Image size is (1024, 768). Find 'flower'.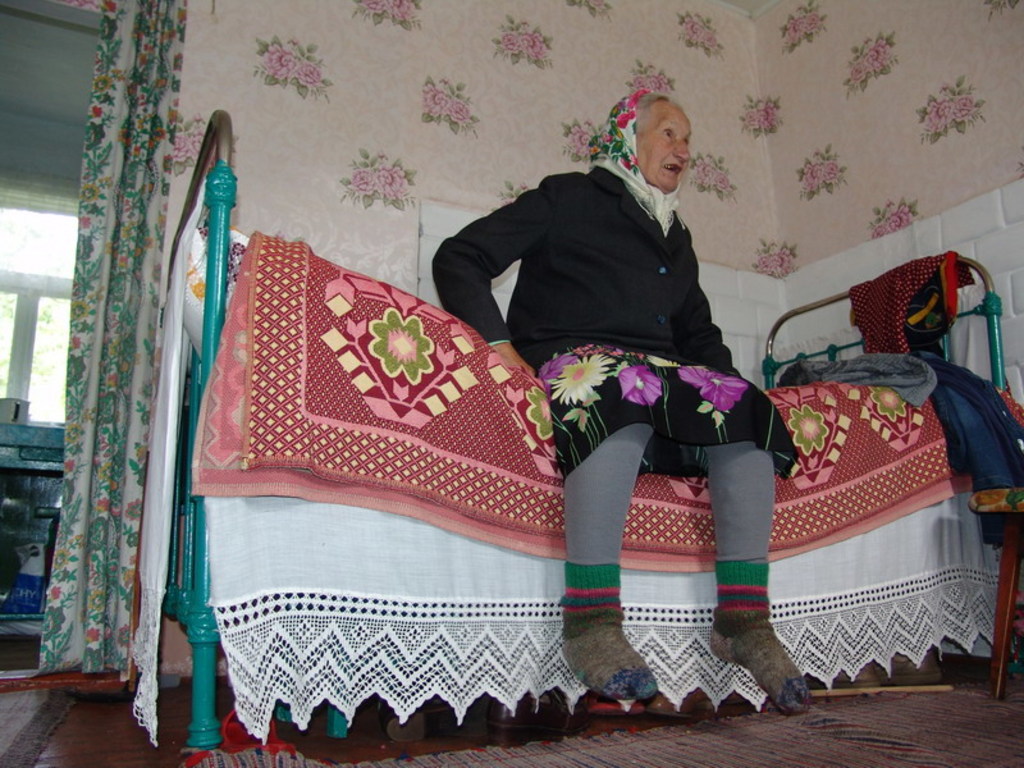
locate(684, 15, 721, 51).
